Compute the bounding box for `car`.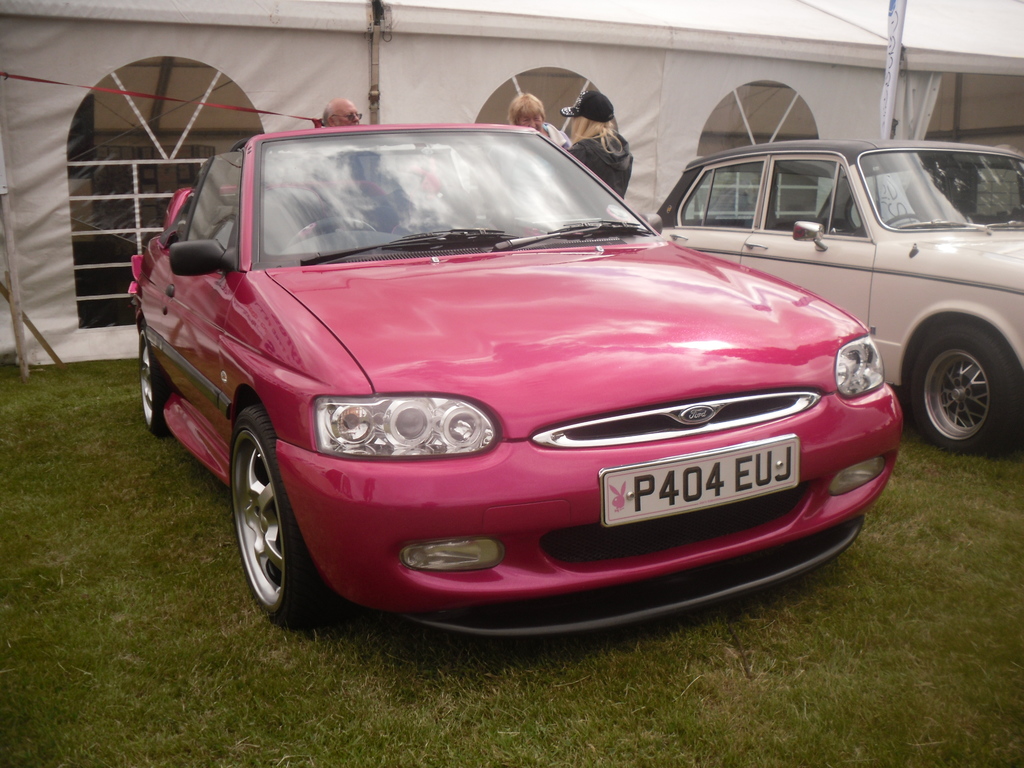
138:118:906:657.
